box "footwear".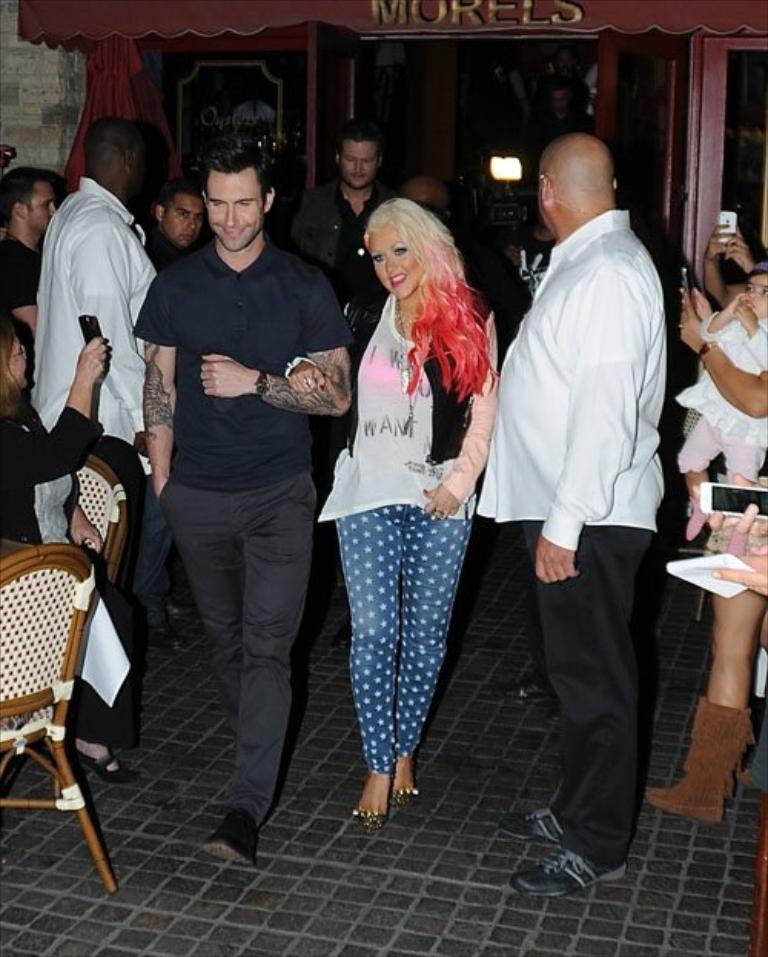
rect(207, 808, 253, 868).
